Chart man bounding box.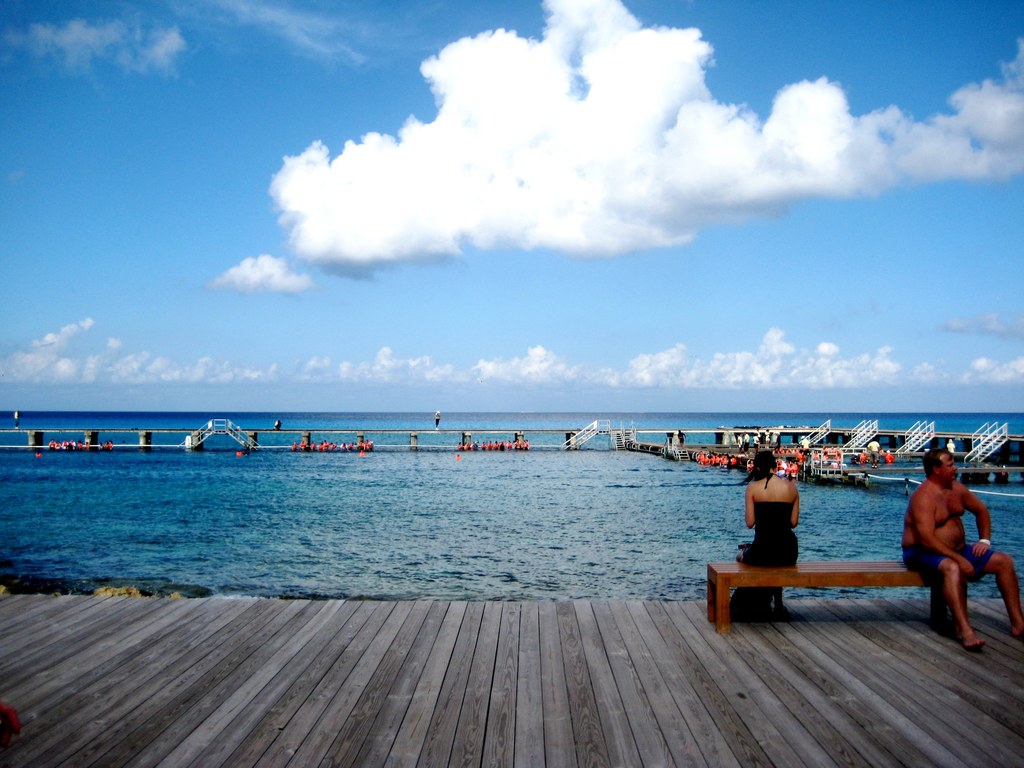
Charted: 675, 426, 687, 445.
